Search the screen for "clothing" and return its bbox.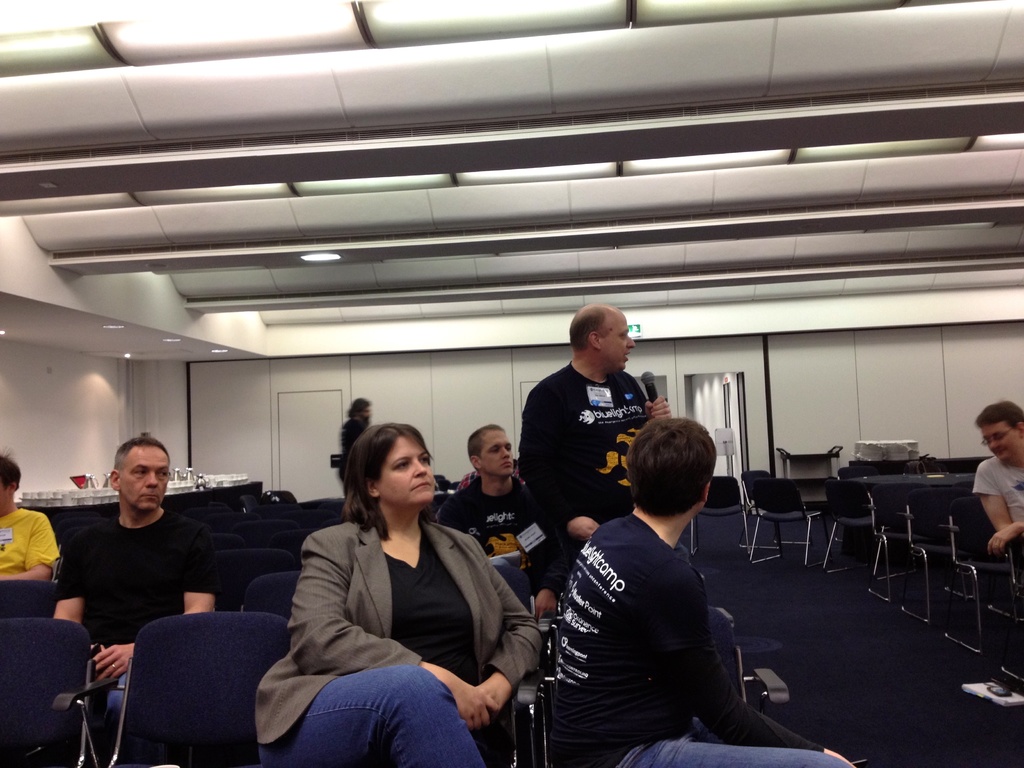
Found: pyautogui.locateOnScreen(970, 458, 1023, 524).
